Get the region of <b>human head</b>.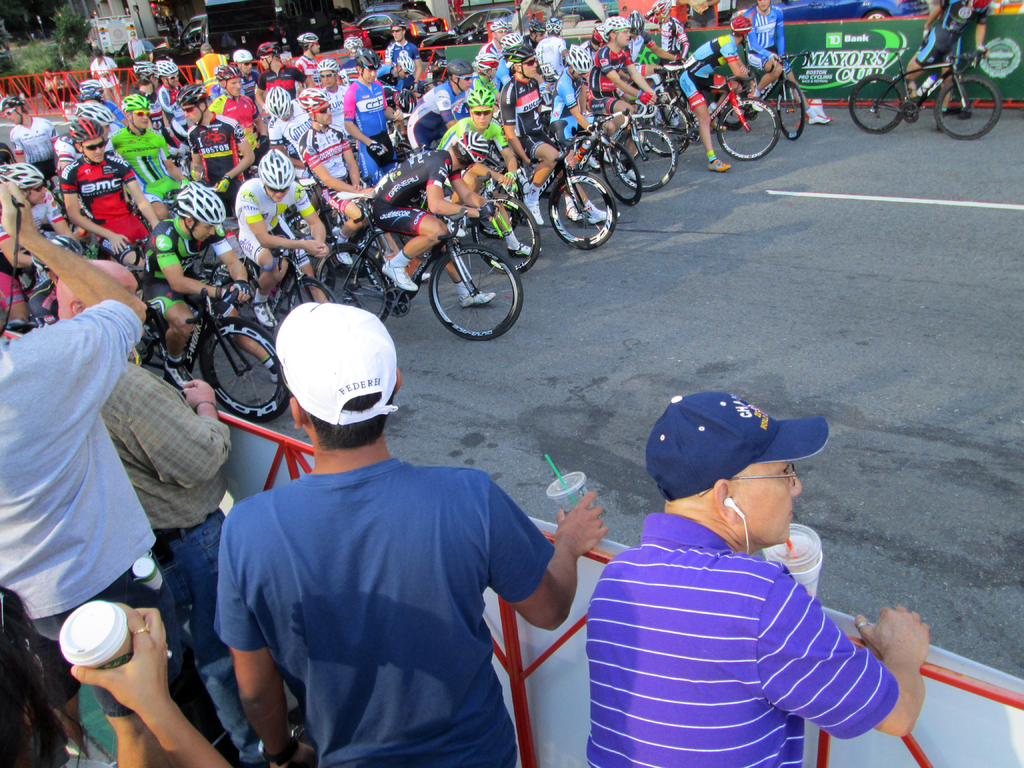
(452, 131, 490, 168).
